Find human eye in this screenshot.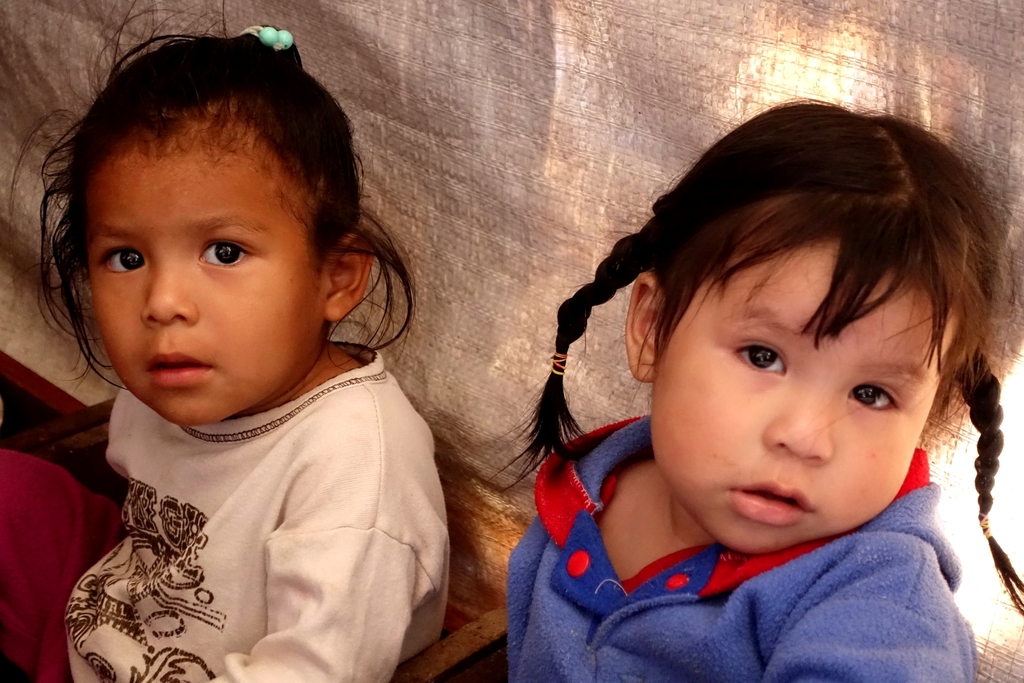
The bounding box for human eye is rect(192, 231, 252, 276).
